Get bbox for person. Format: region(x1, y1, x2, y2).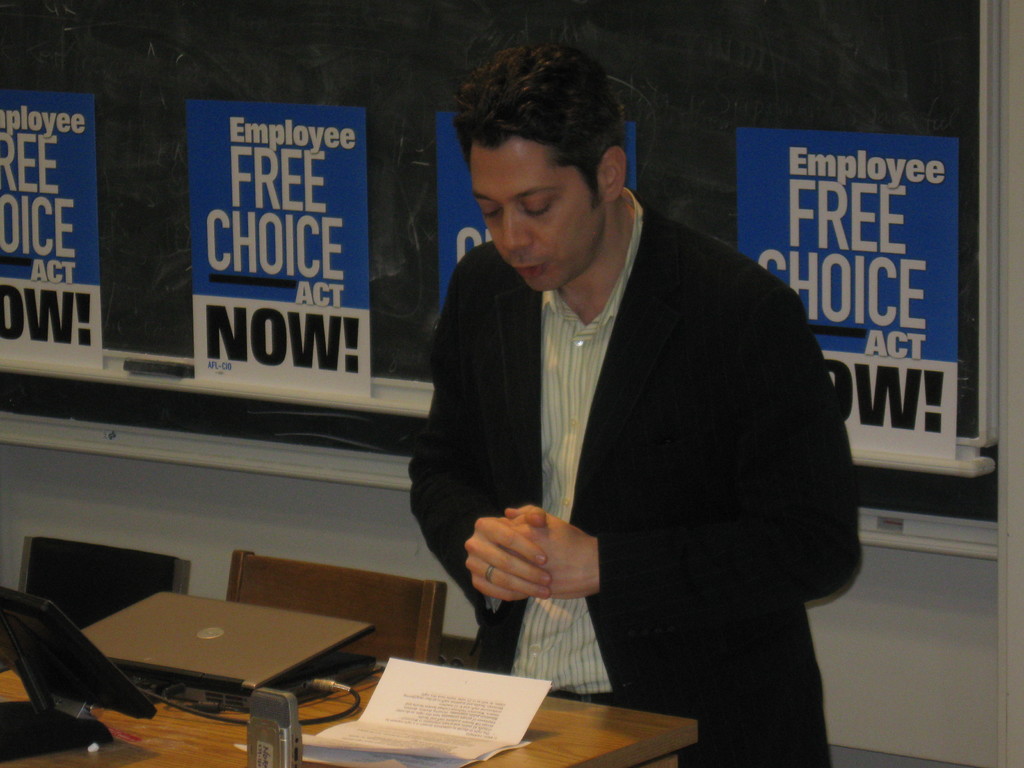
region(388, 56, 844, 750).
